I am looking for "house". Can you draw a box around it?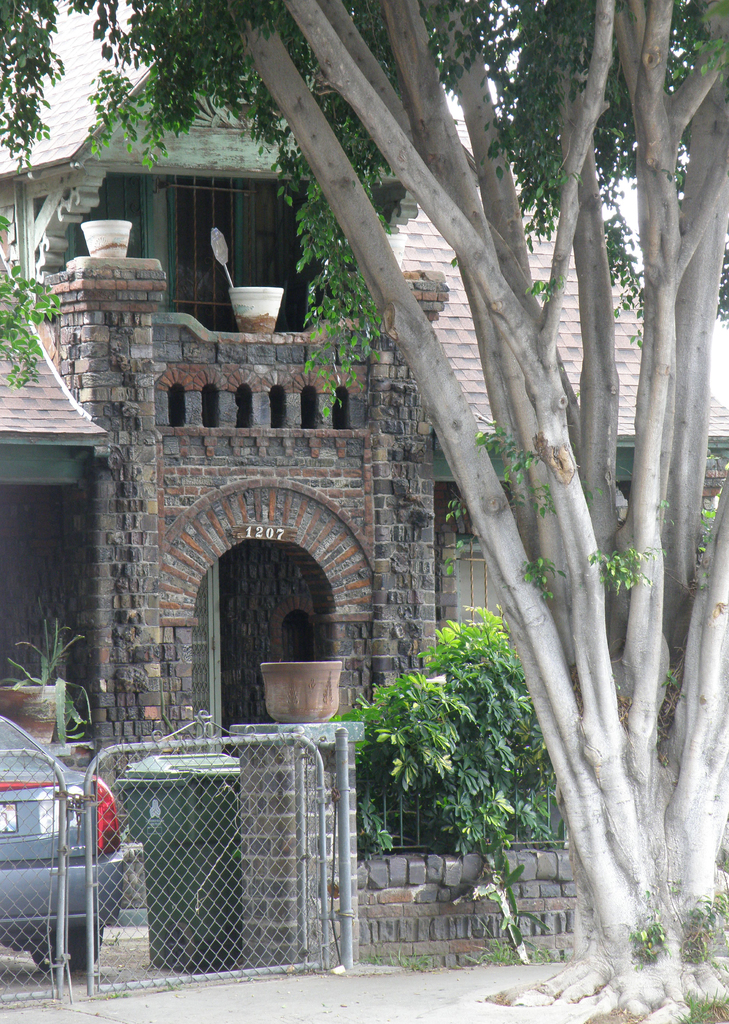
Sure, the bounding box is detection(0, 0, 728, 964).
